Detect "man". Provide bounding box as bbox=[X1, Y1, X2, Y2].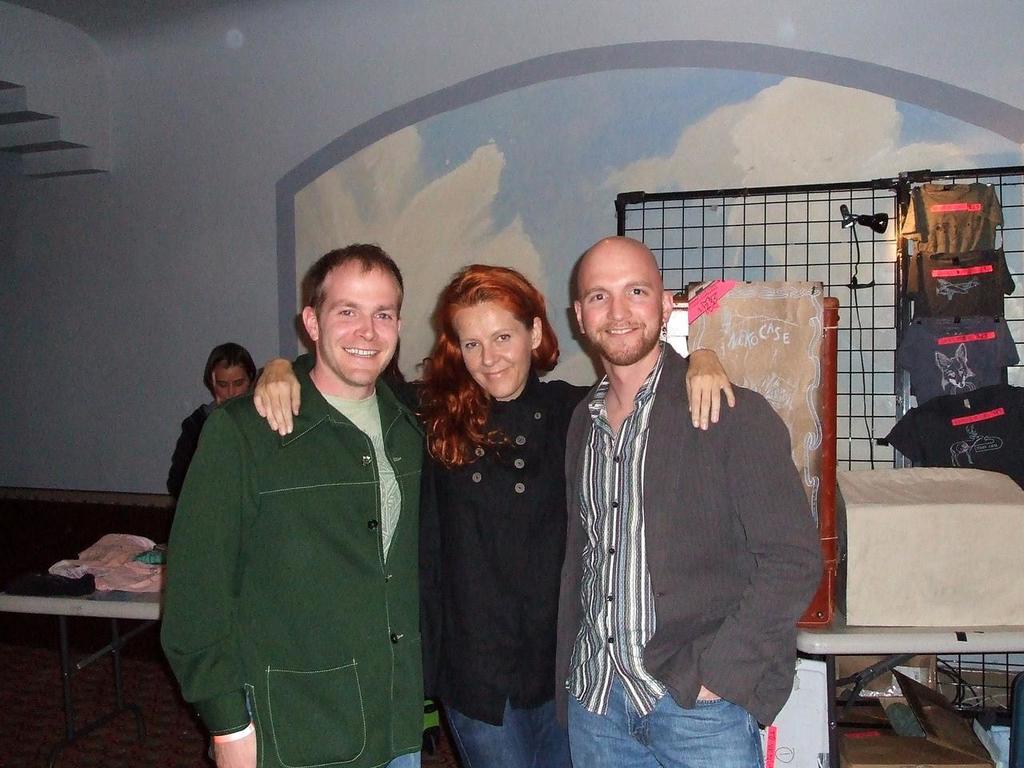
bbox=[539, 226, 806, 749].
